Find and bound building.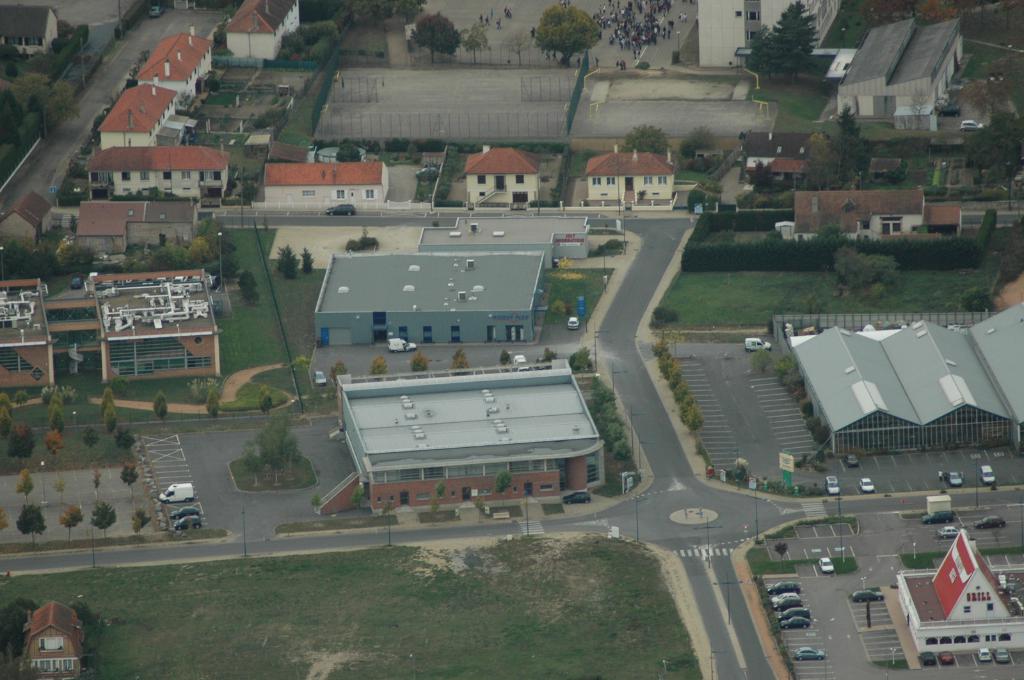
Bound: 742 130 851 187.
